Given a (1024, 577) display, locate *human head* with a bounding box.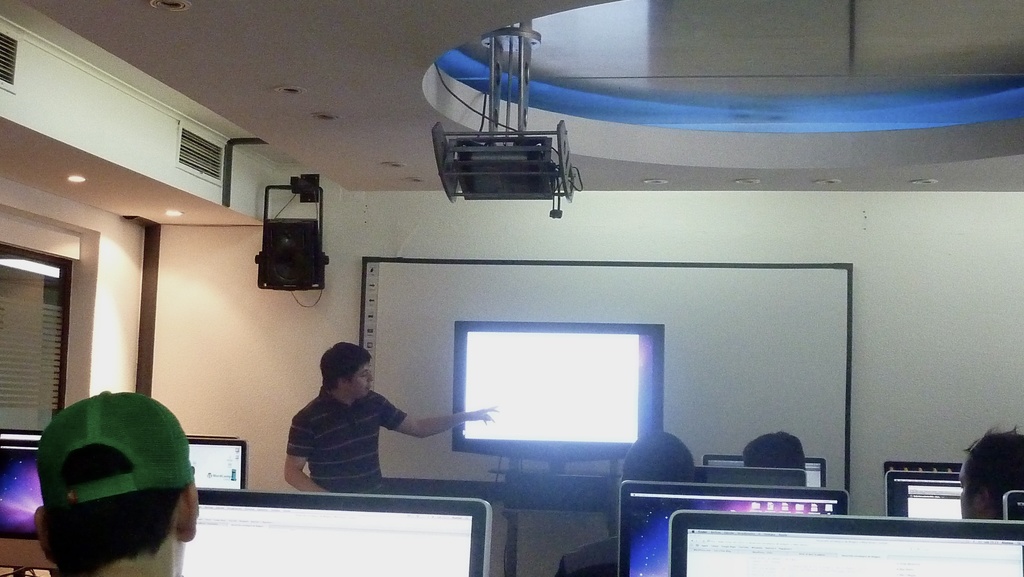
Located: select_region(621, 433, 702, 485).
